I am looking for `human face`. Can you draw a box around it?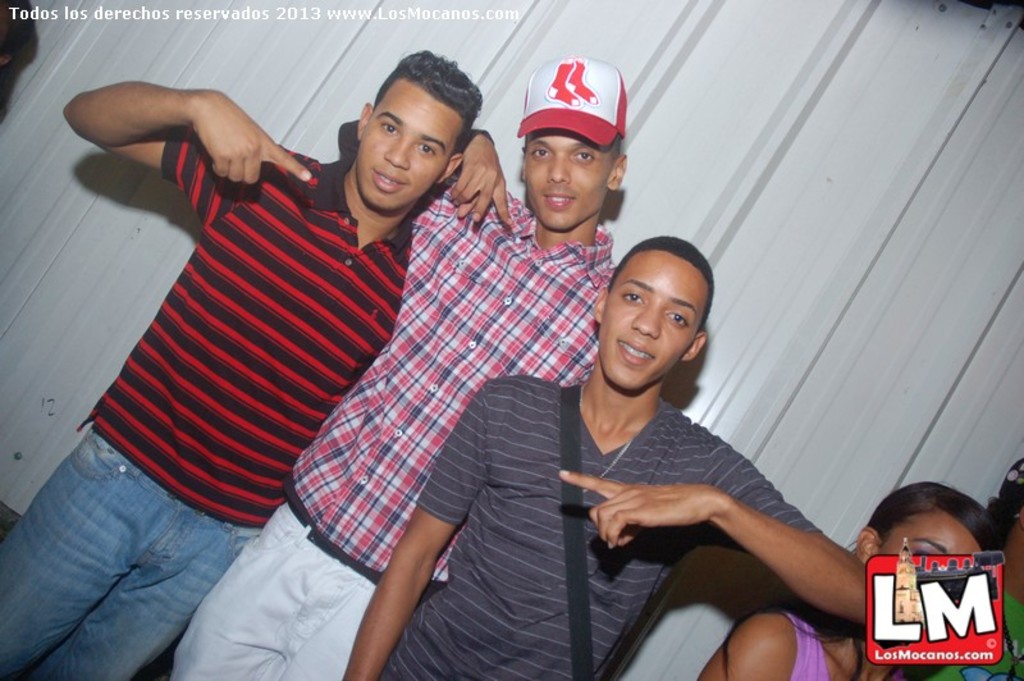
Sure, the bounding box is [596,246,716,393].
